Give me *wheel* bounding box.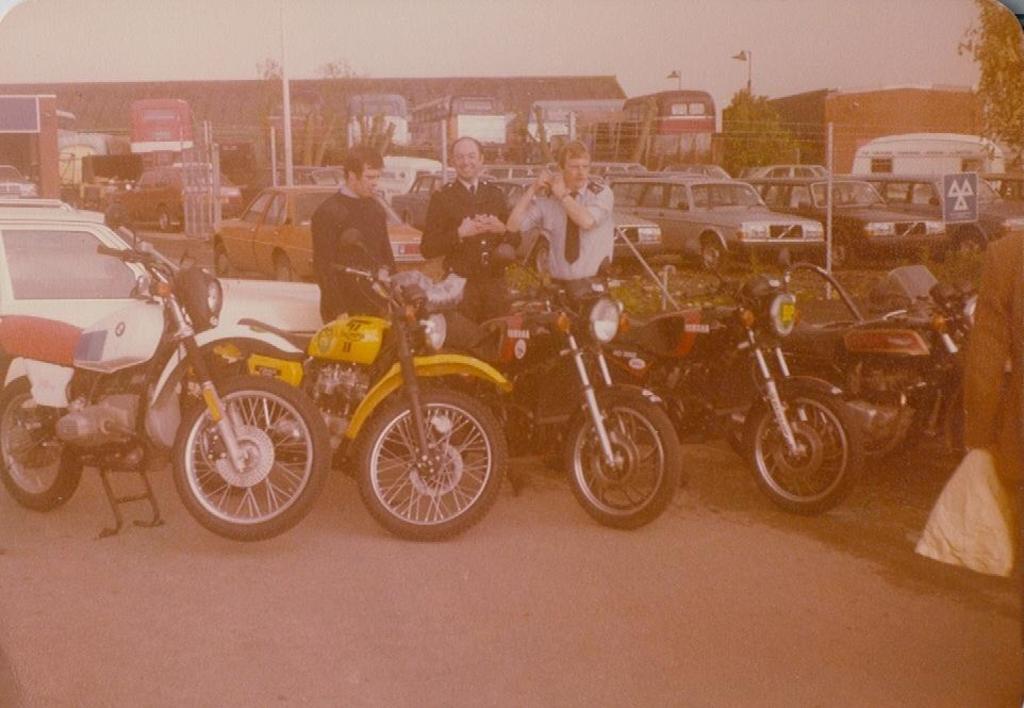
pyautogui.locateOnScreen(210, 242, 229, 280).
